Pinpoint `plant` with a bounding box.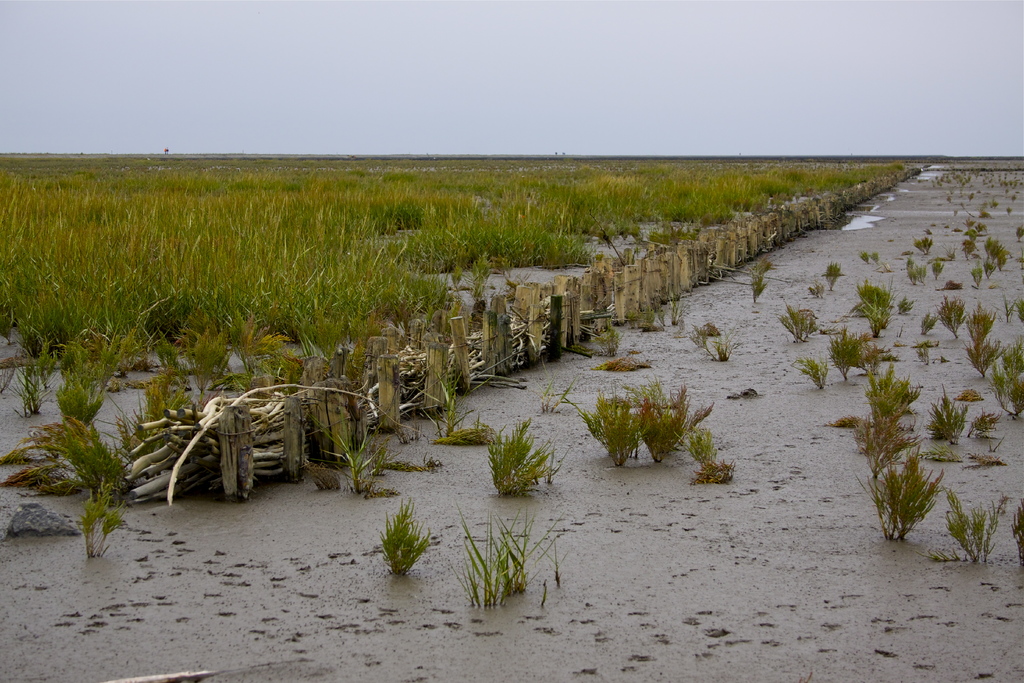
region(727, 385, 761, 399).
